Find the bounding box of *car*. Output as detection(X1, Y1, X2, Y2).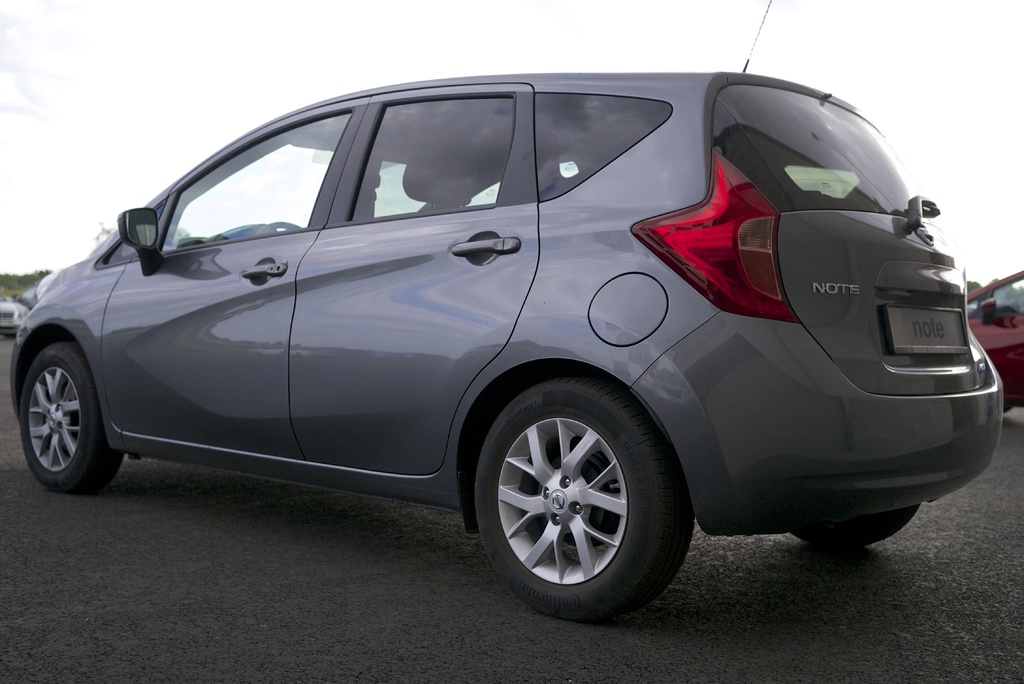
detection(10, 0, 1009, 626).
